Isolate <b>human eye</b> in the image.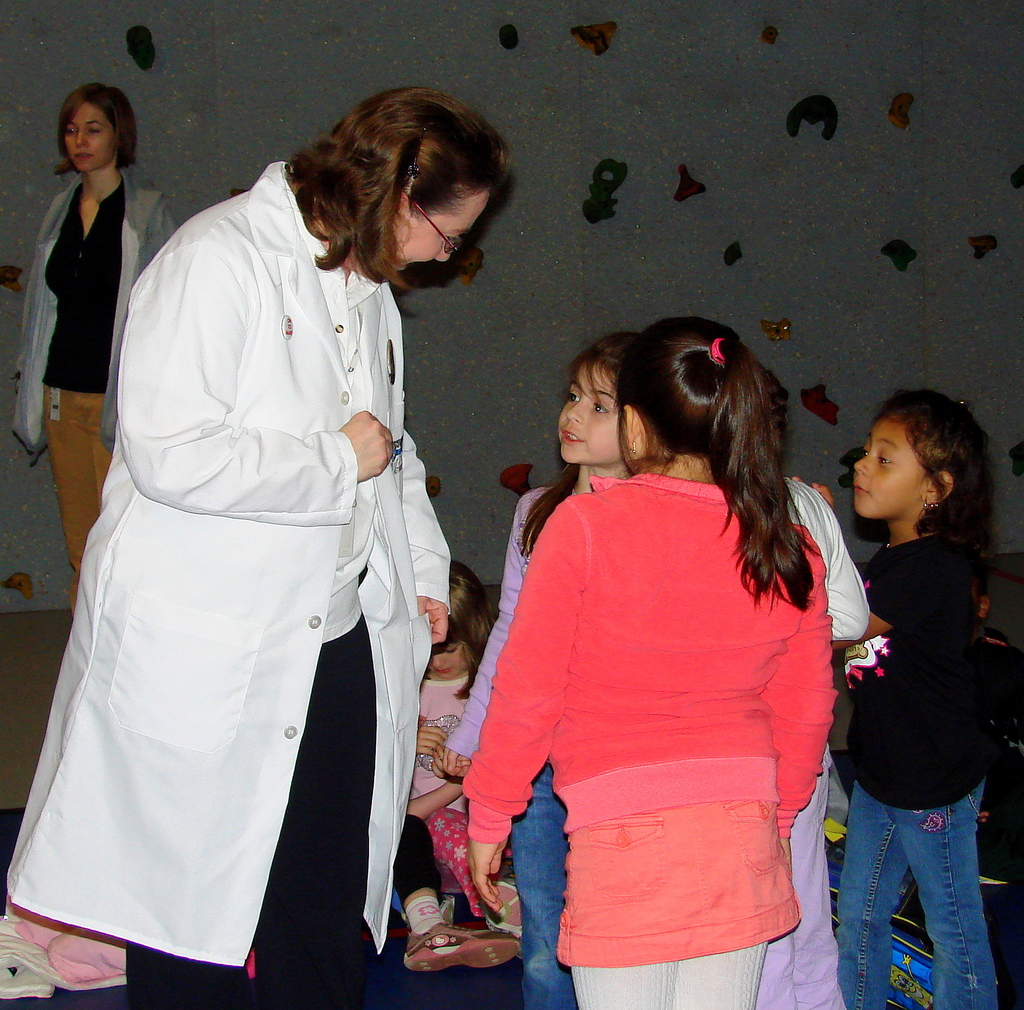
Isolated region: rect(84, 124, 104, 138).
